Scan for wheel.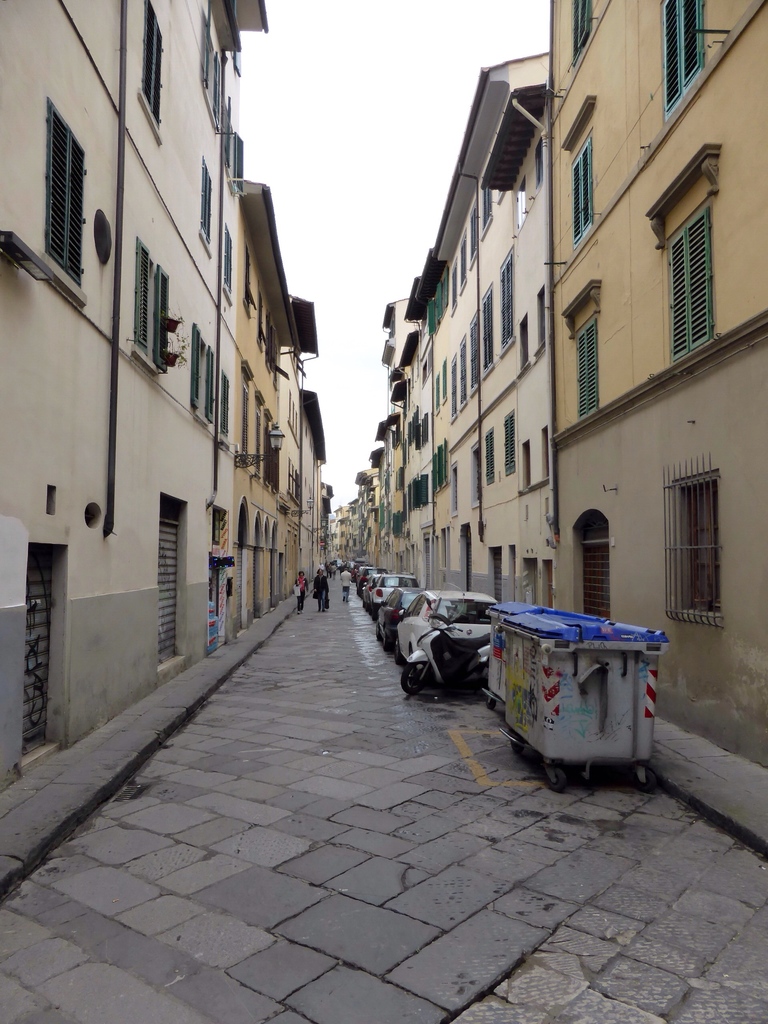
Scan result: x1=481, y1=694, x2=499, y2=713.
